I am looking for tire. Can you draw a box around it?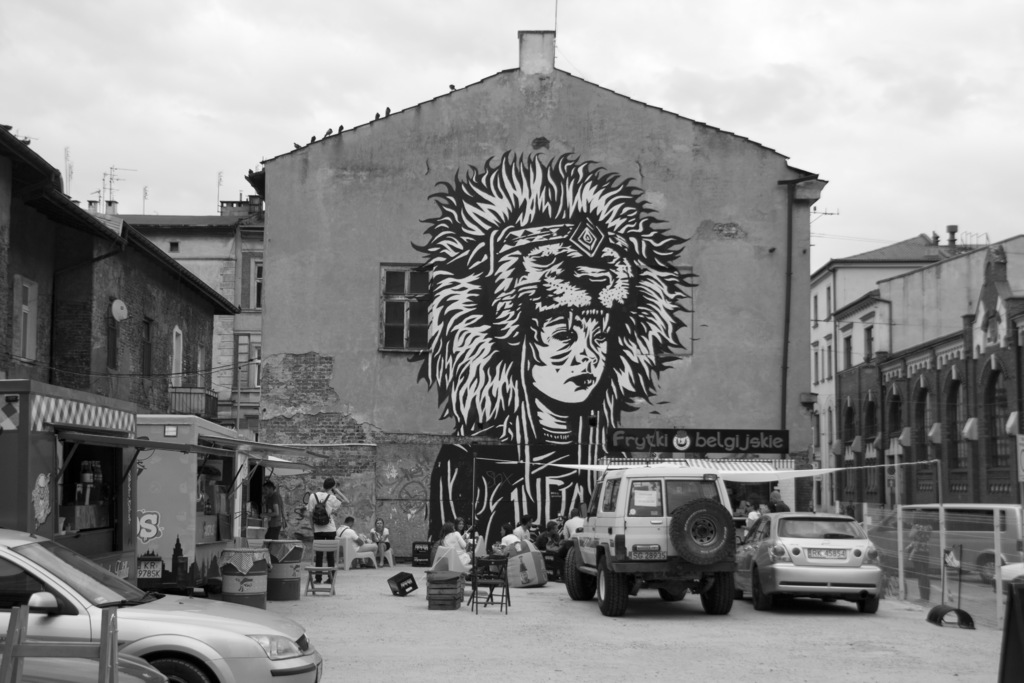
Sure, the bounding box is <region>977, 555, 1008, 583</region>.
